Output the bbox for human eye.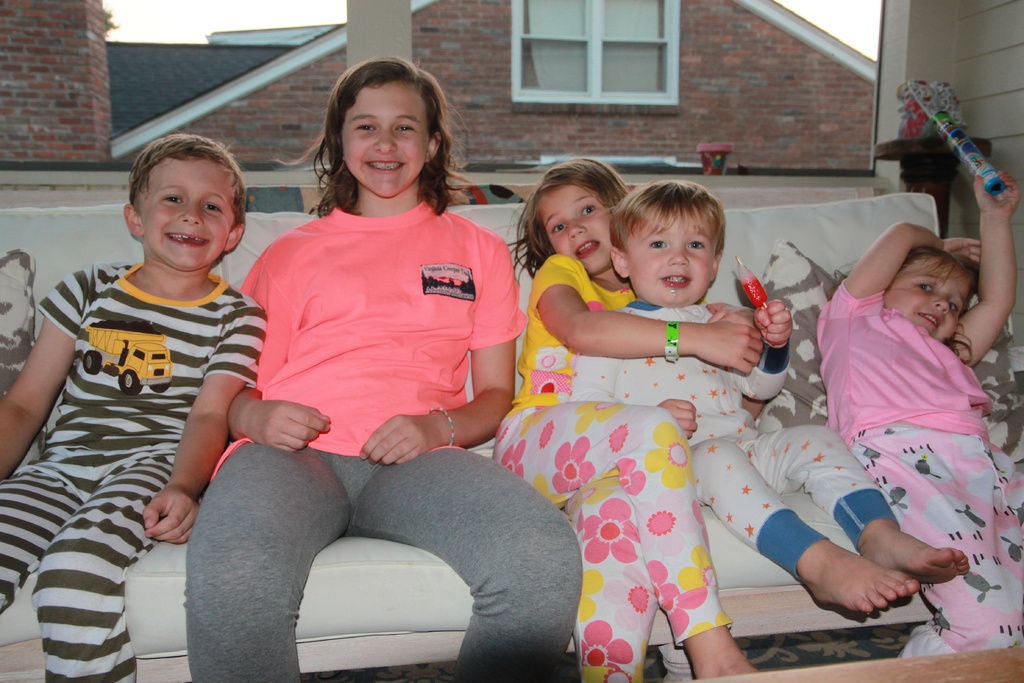
pyautogui.locateOnScreen(200, 198, 223, 213).
